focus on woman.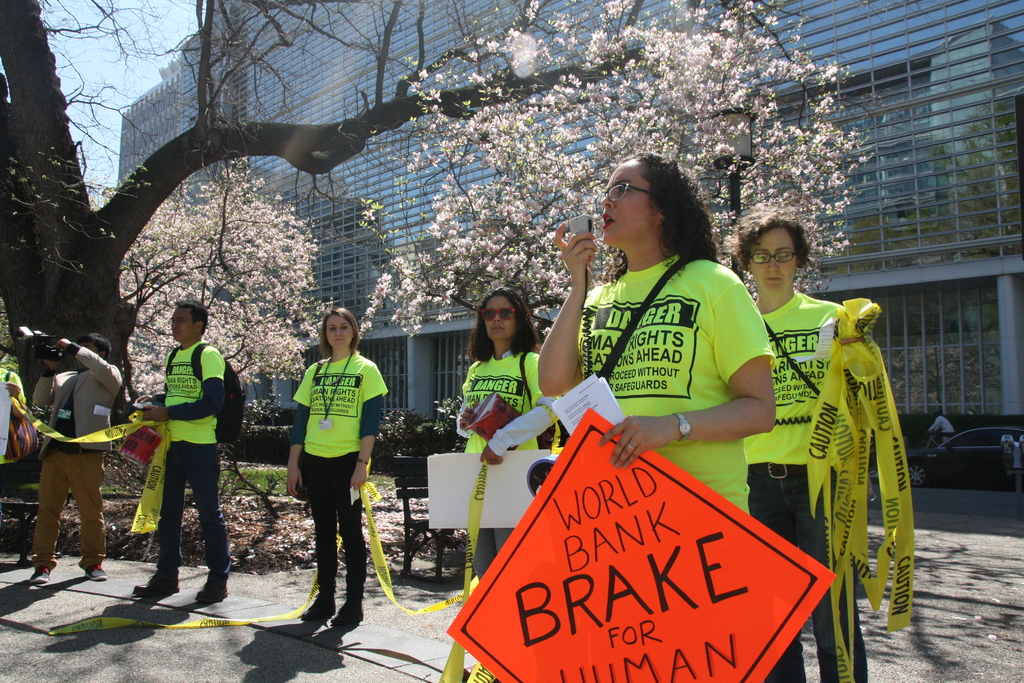
Focused at Rect(531, 176, 810, 616).
